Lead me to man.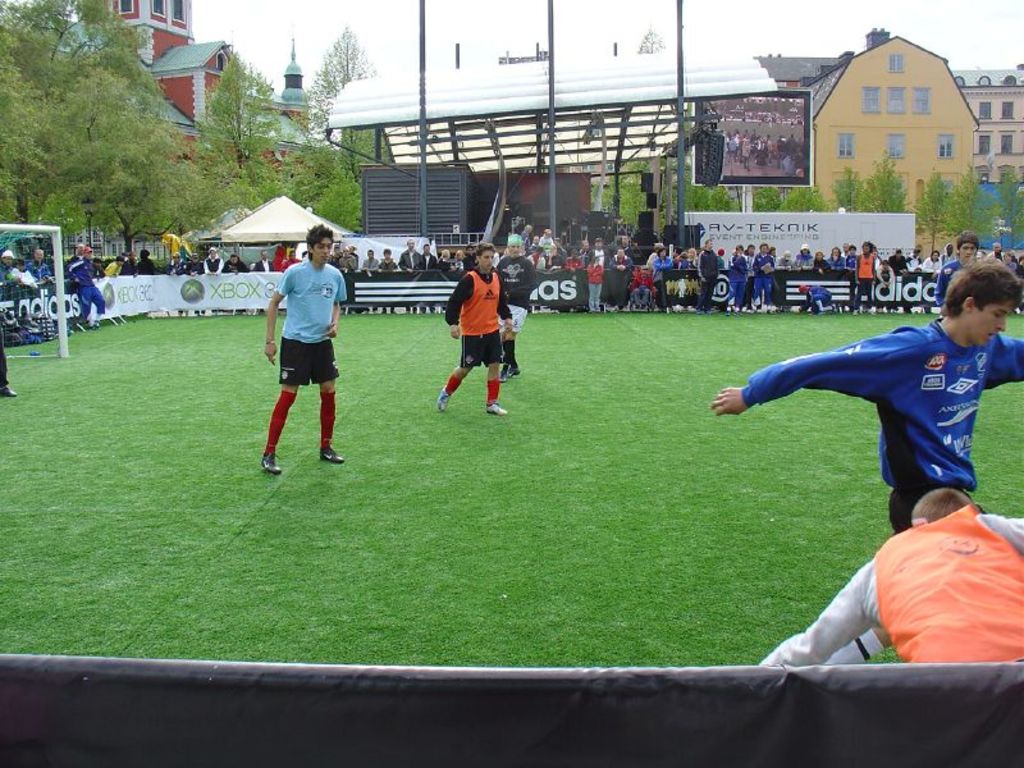
Lead to <region>435, 242, 509, 413</region>.
